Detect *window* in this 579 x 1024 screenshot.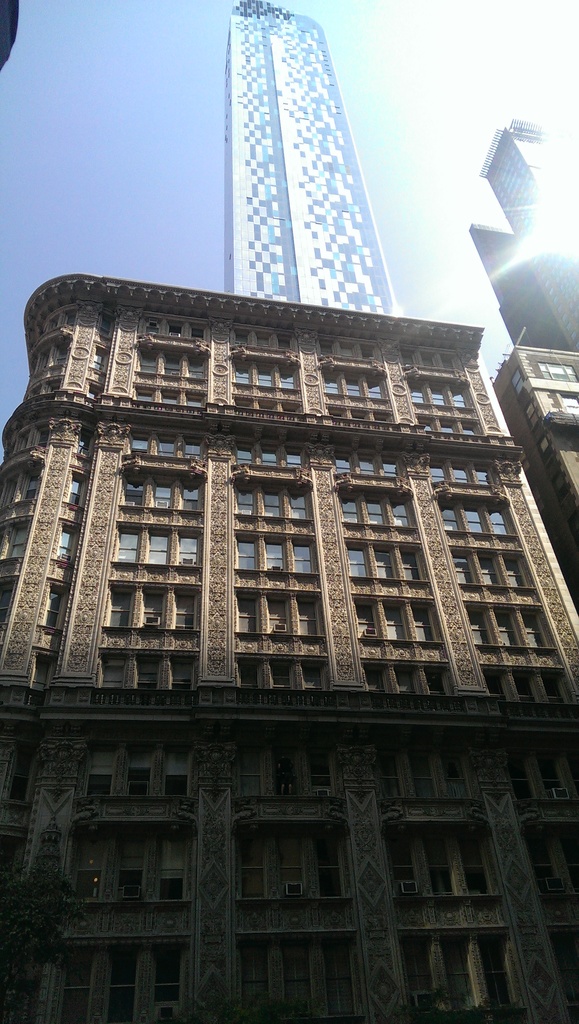
Detection: detection(373, 740, 478, 805).
